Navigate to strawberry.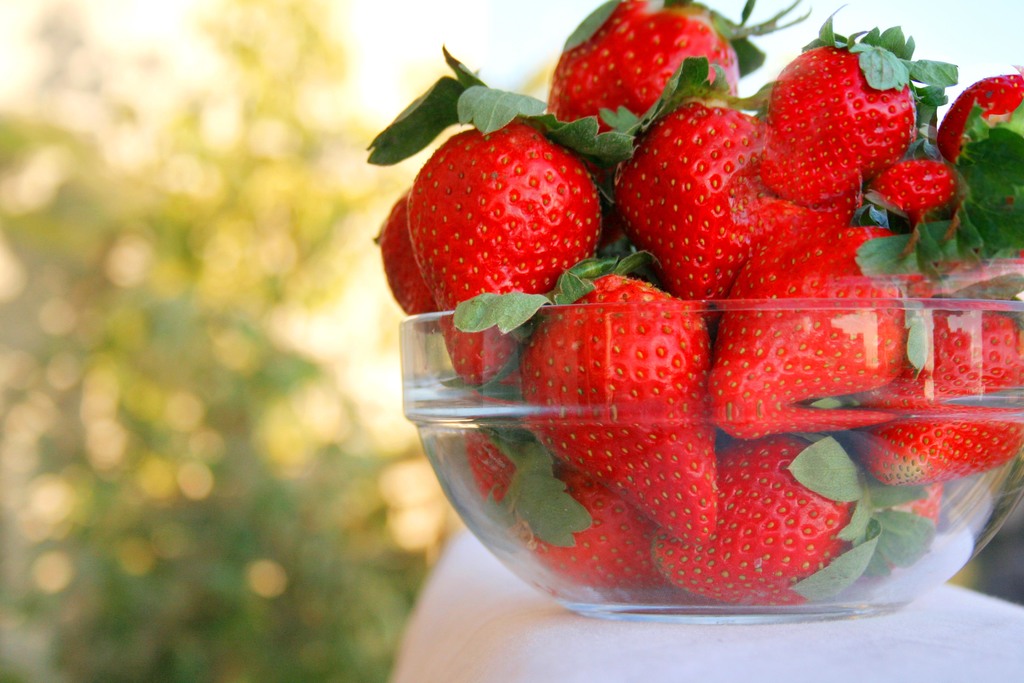
Navigation target: crop(554, 11, 811, 124).
